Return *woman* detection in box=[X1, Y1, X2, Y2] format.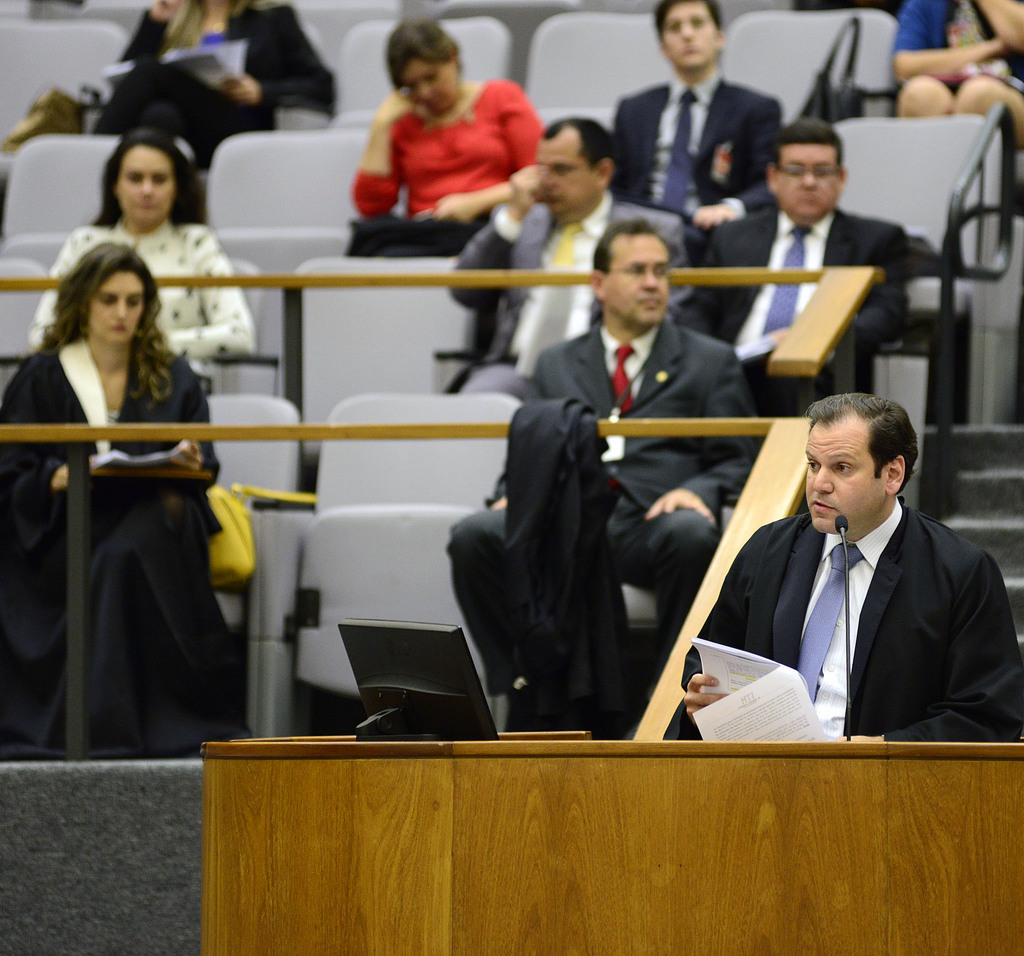
box=[36, 125, 283, 396].
